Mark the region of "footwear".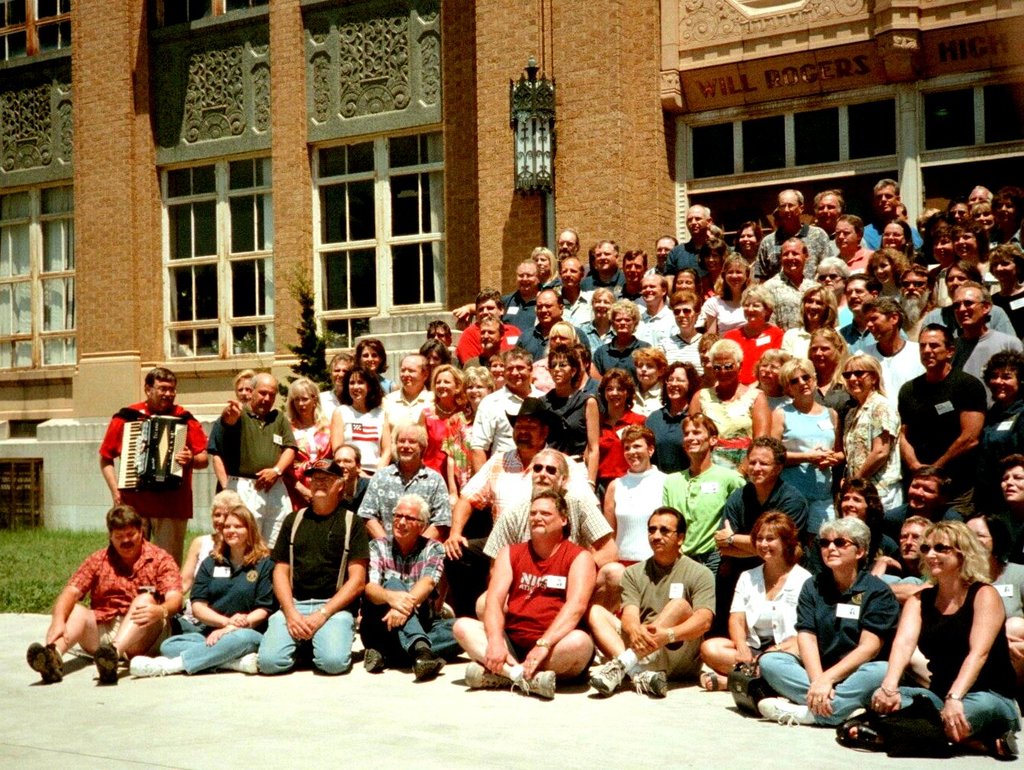
Region: (left=130, top=652, right=167, bottom=676).
